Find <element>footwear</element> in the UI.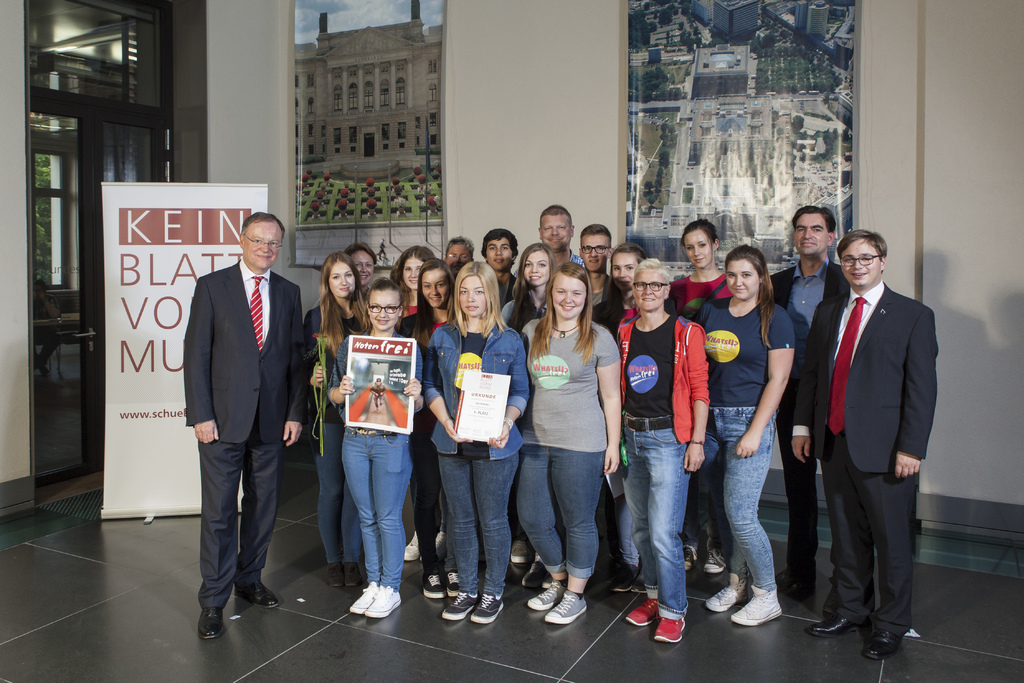
UI element at <region>545, 591, 589, 625</region>.
